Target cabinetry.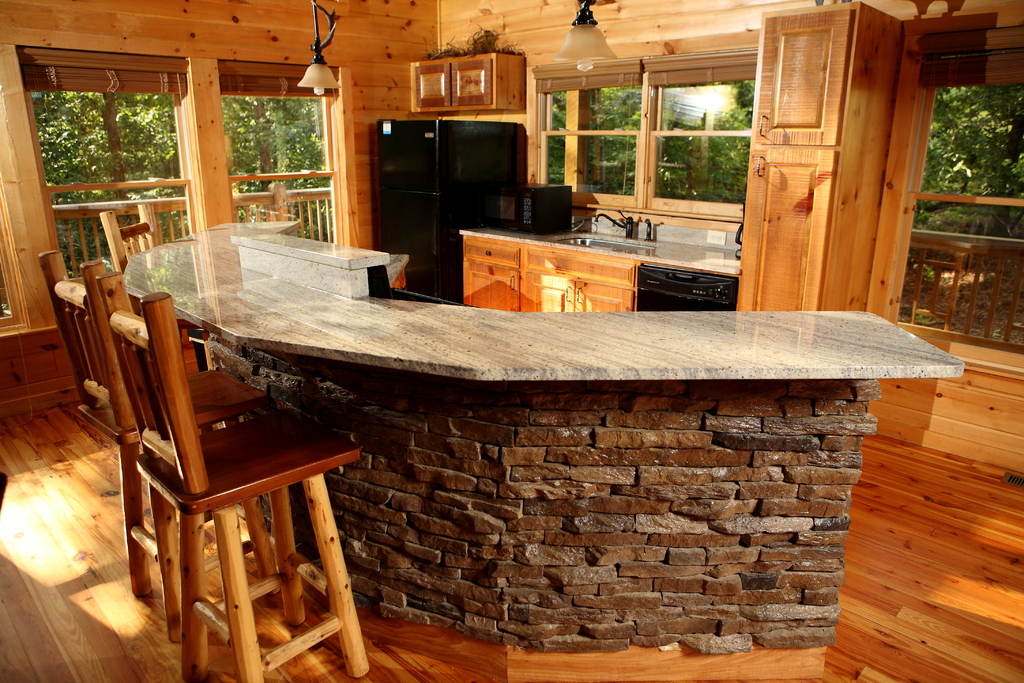
Target region: (445,210,744,318).
